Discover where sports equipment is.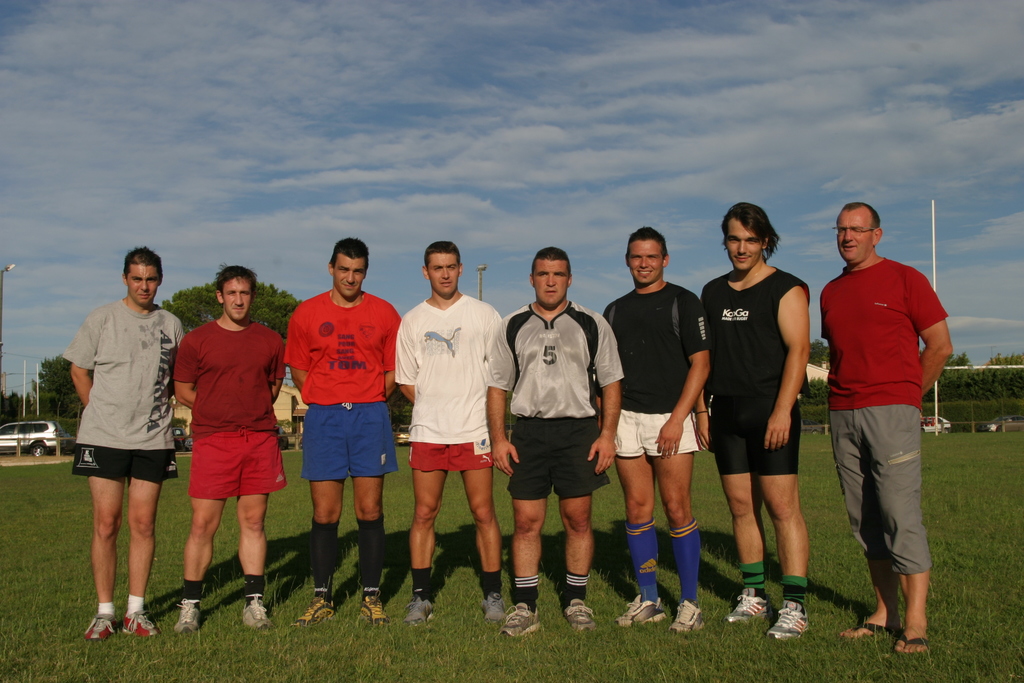
Discovered at region(173, 597, 200, 634).
